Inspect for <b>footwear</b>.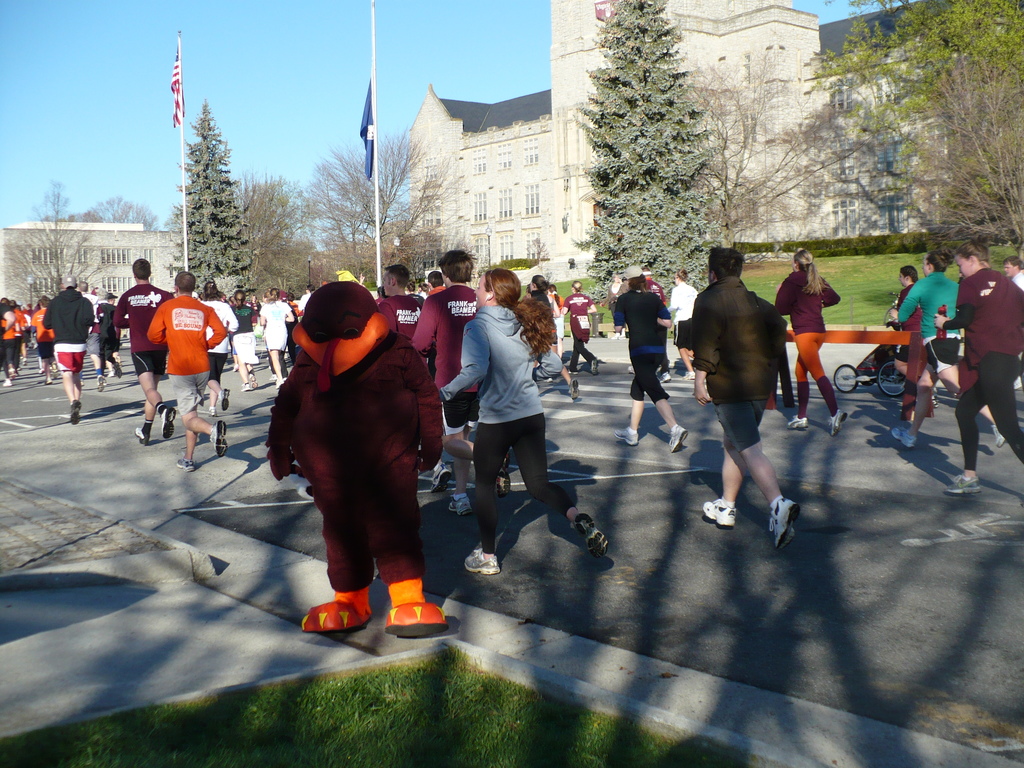
Inspection: box=[989, 426, 1004, 452].
